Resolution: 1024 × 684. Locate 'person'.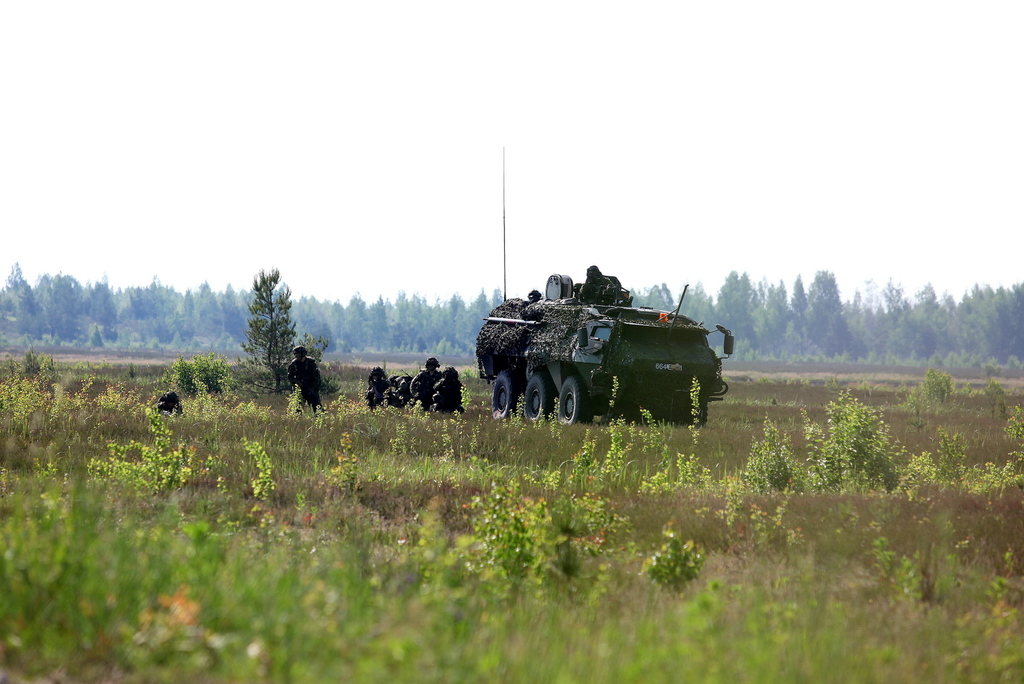
box(430, 364, 464, 418).
